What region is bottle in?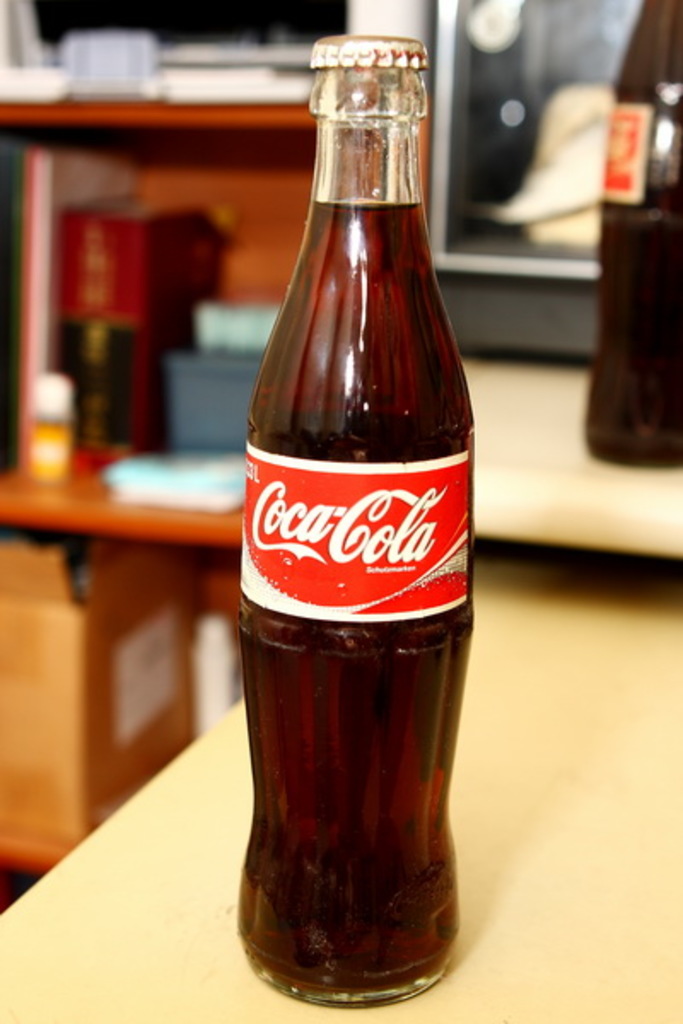
l=232, t=31, r=499, b=1010.
